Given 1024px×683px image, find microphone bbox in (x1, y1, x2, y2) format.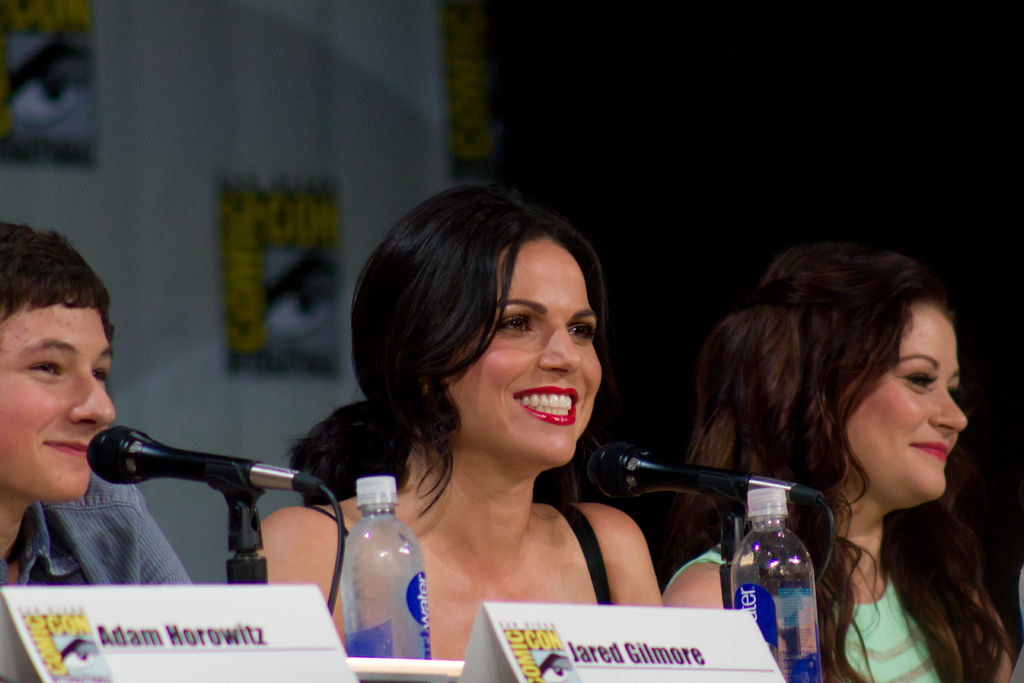
(568, 431, 826, 506).
